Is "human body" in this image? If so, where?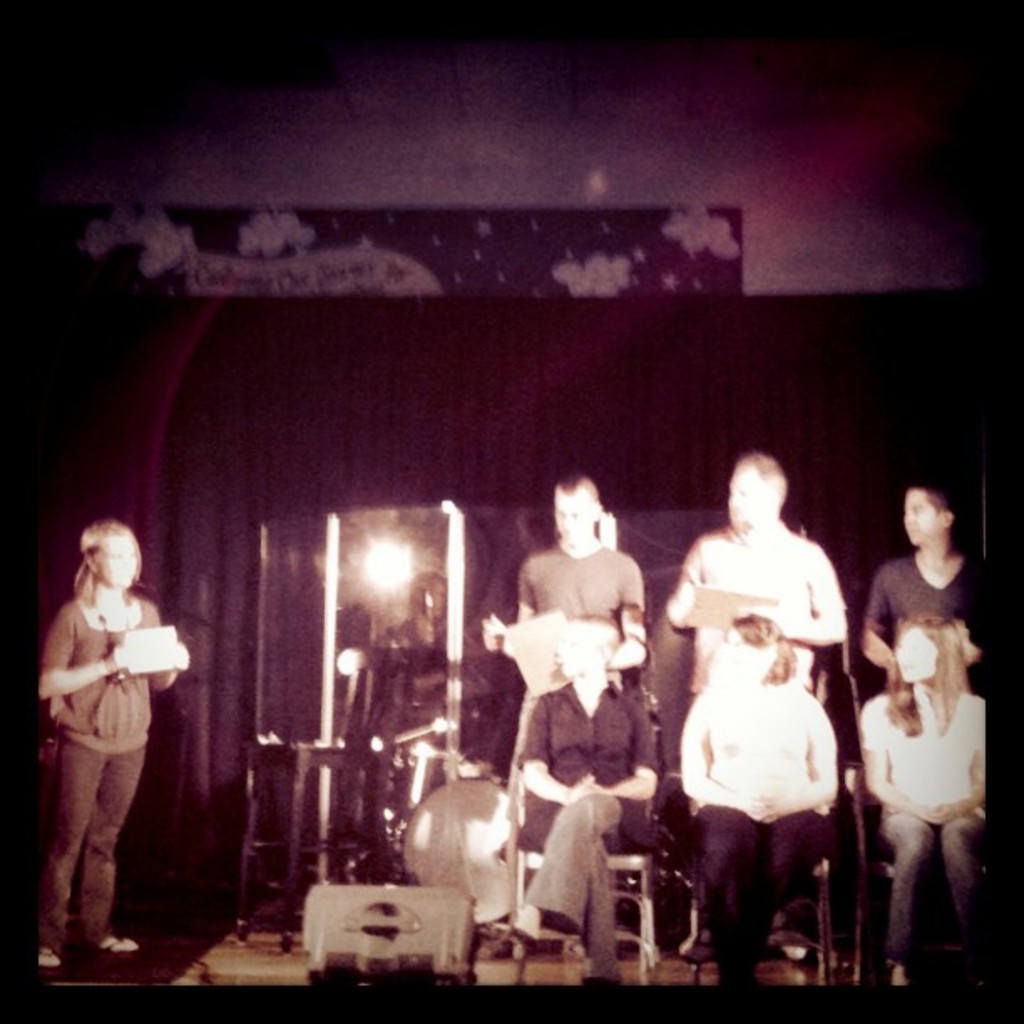
Yes, at (683,679,843,996).
